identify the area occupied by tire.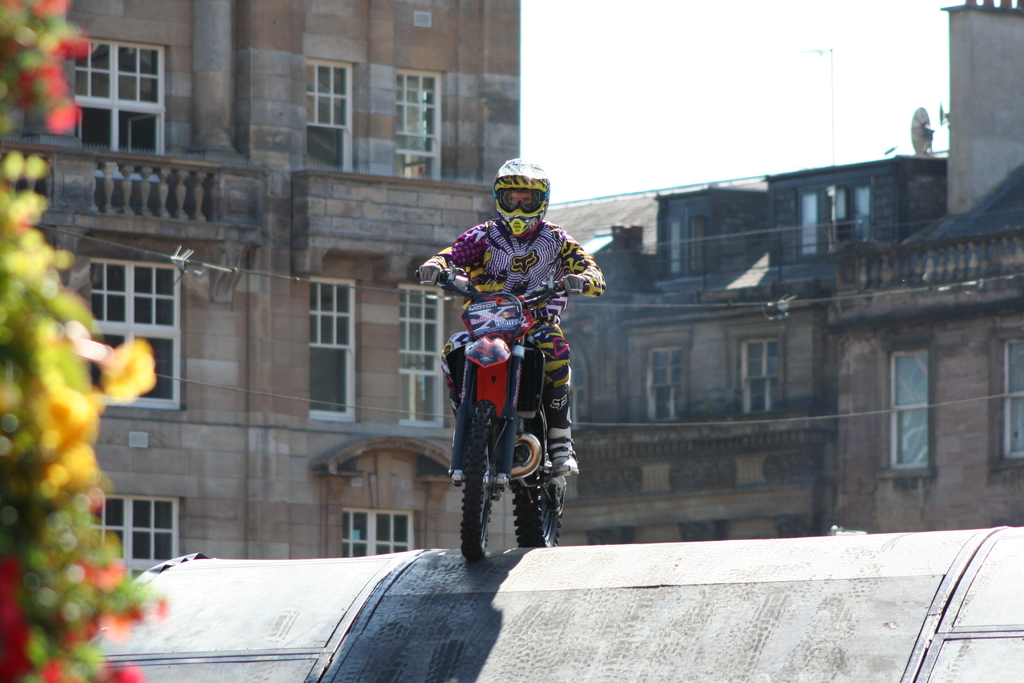
Area: [left=516, top=443, right=564, bottom=549].
